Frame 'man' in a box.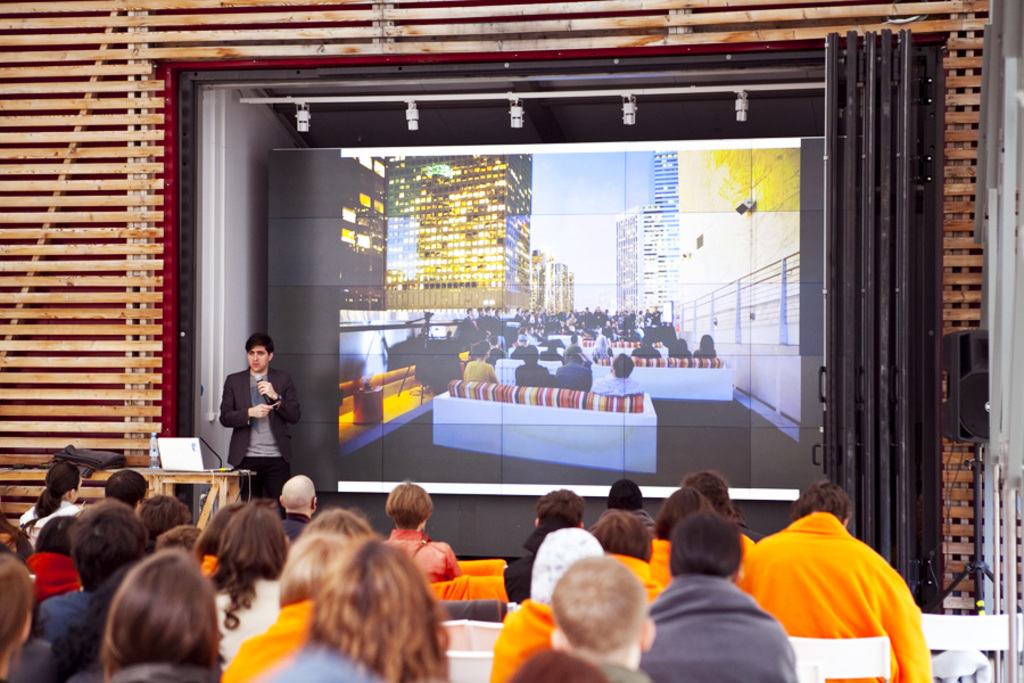
(107, 466, 155, 522).
